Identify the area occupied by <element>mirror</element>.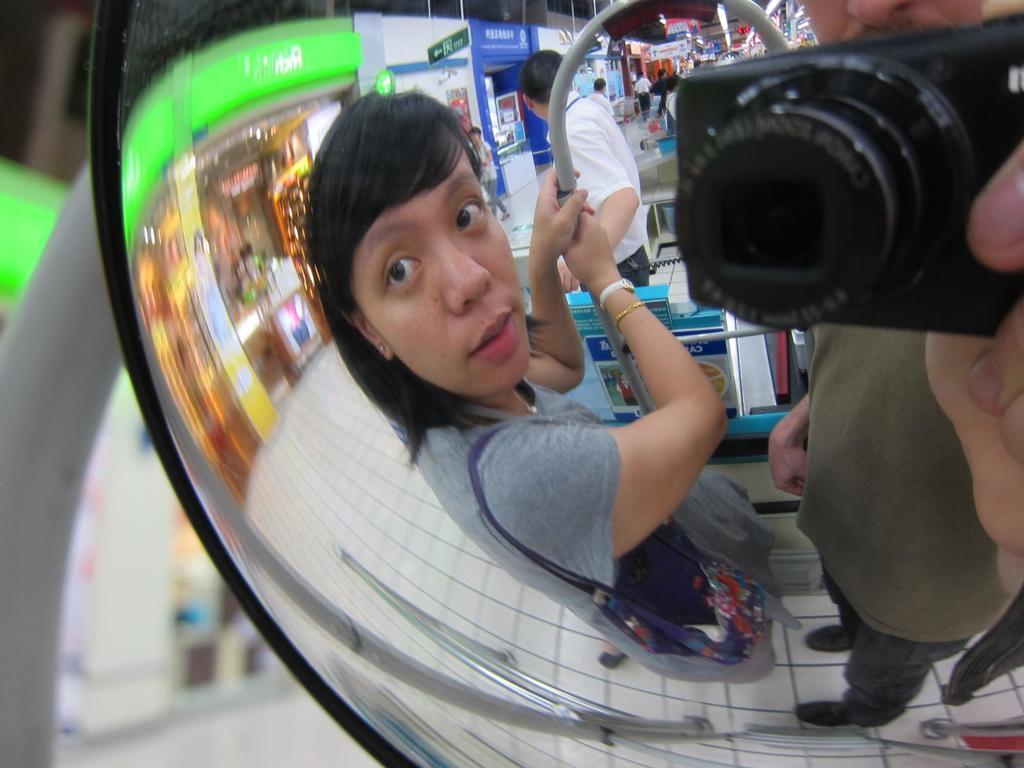
Area: 120/0/1023/767.
